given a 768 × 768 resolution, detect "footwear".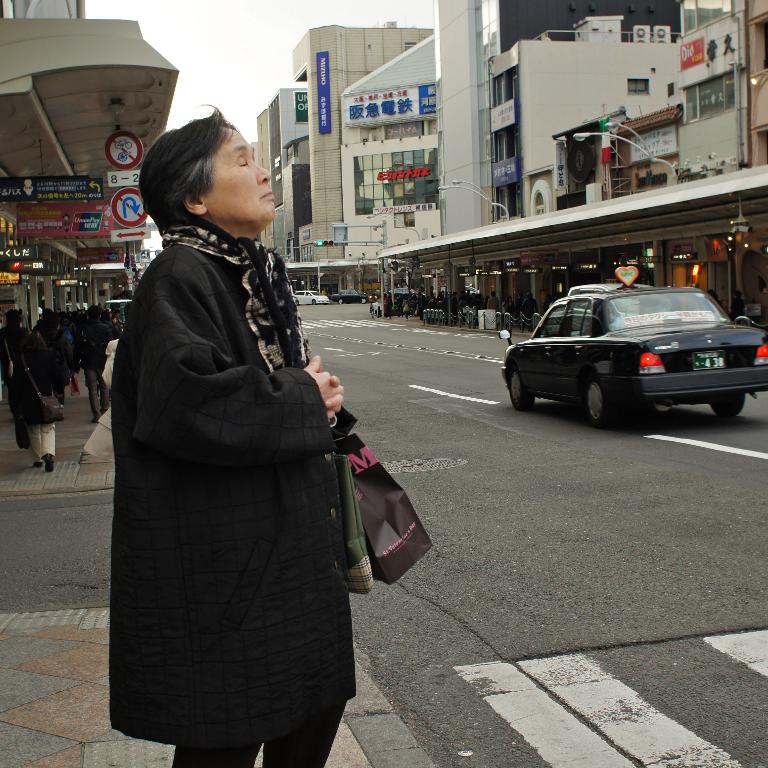
select_region(90, 413, 102, 427).
